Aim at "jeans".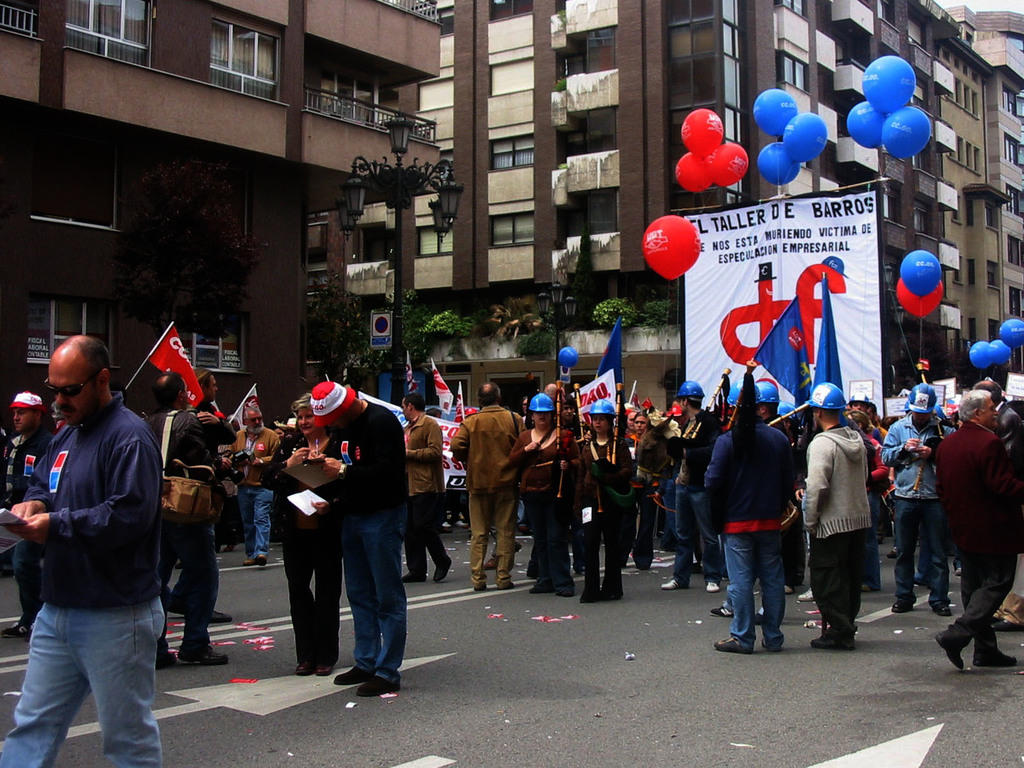
Aimed at bbox=(865, 498, 884, 582).
